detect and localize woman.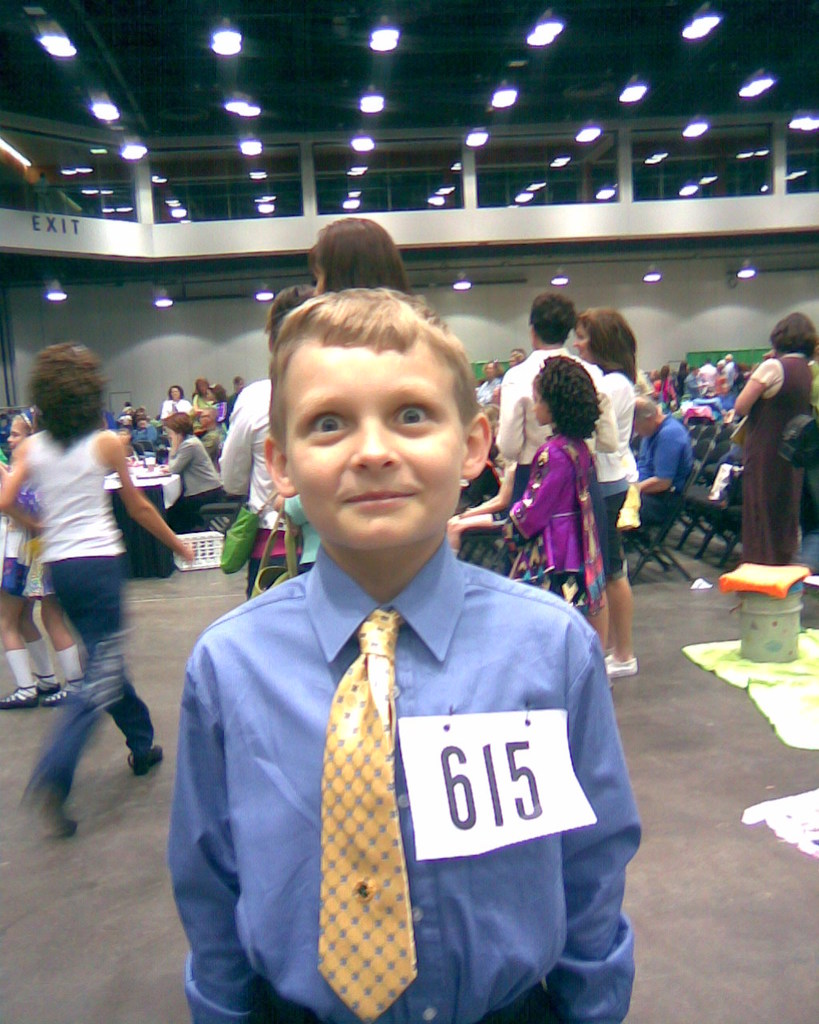
Localized at Rect(159, 404, 227, 494).
